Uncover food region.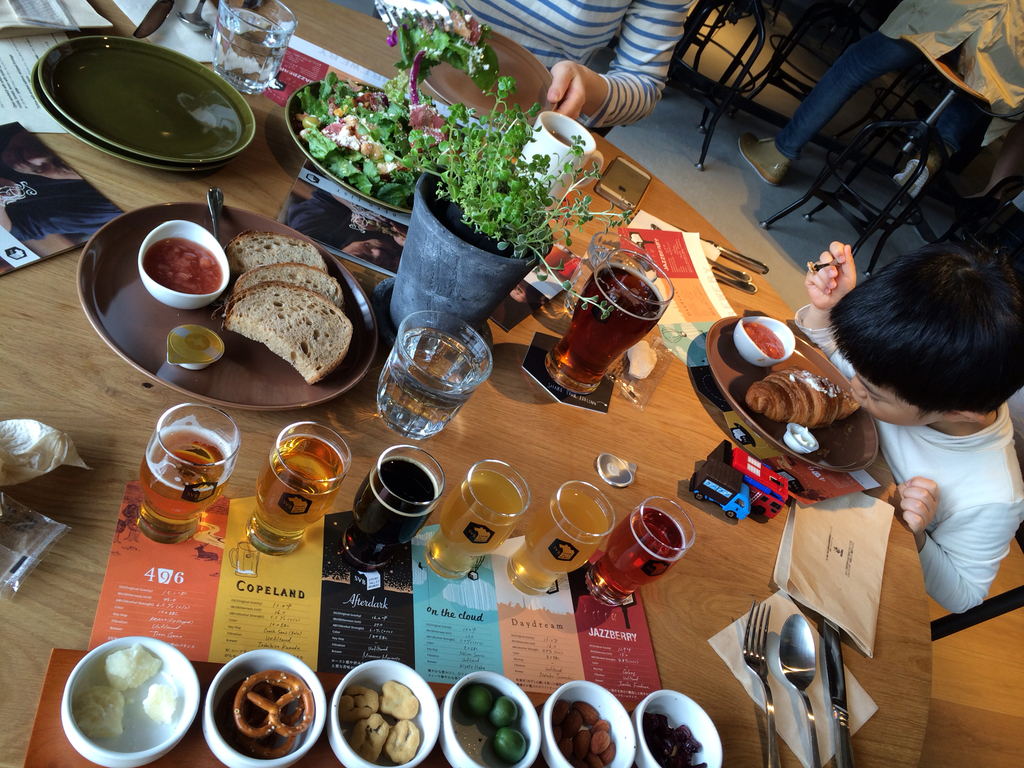
Uncovered: pyautogui.locateOnScreen(223, 261, 347, 306).
